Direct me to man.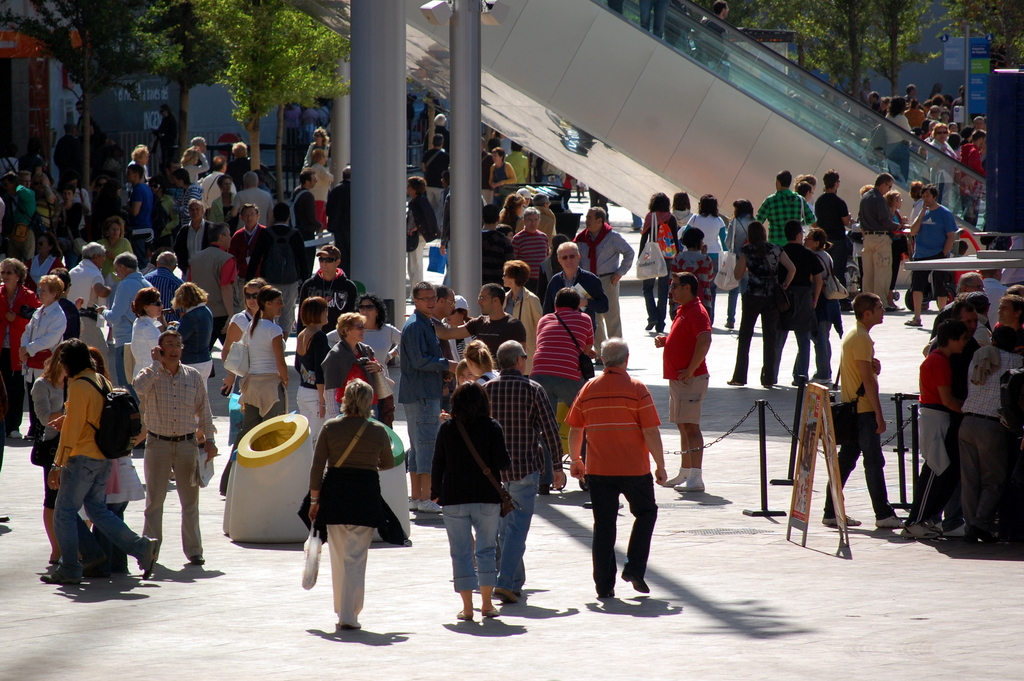
Direction: 65,237,111,373.
